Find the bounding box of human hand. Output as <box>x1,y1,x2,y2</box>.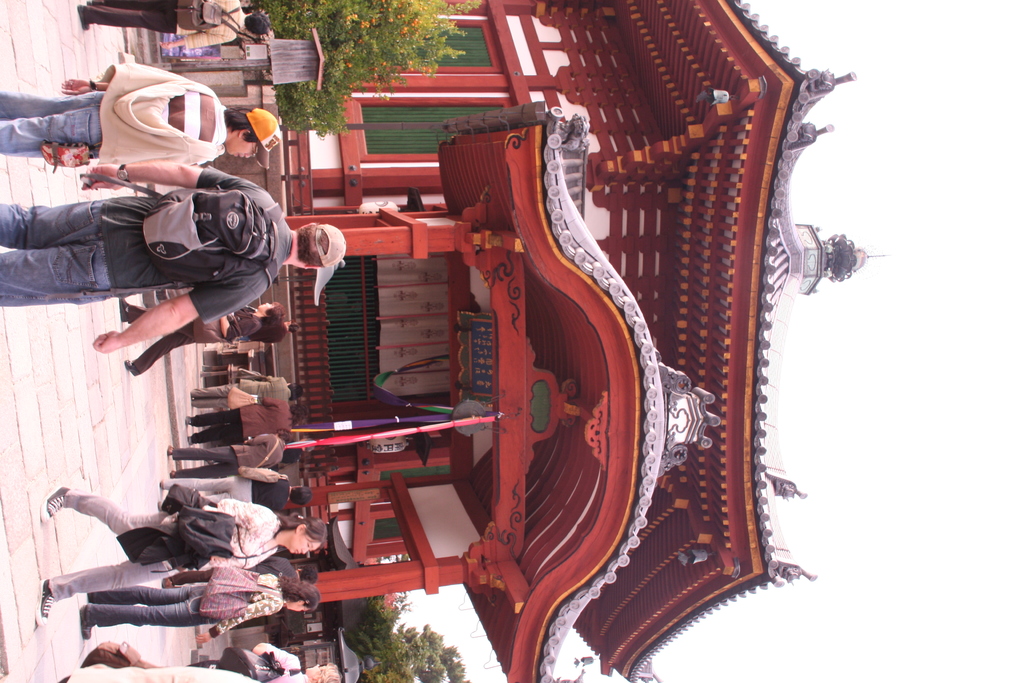
<box>195,629,212,645</box>.
